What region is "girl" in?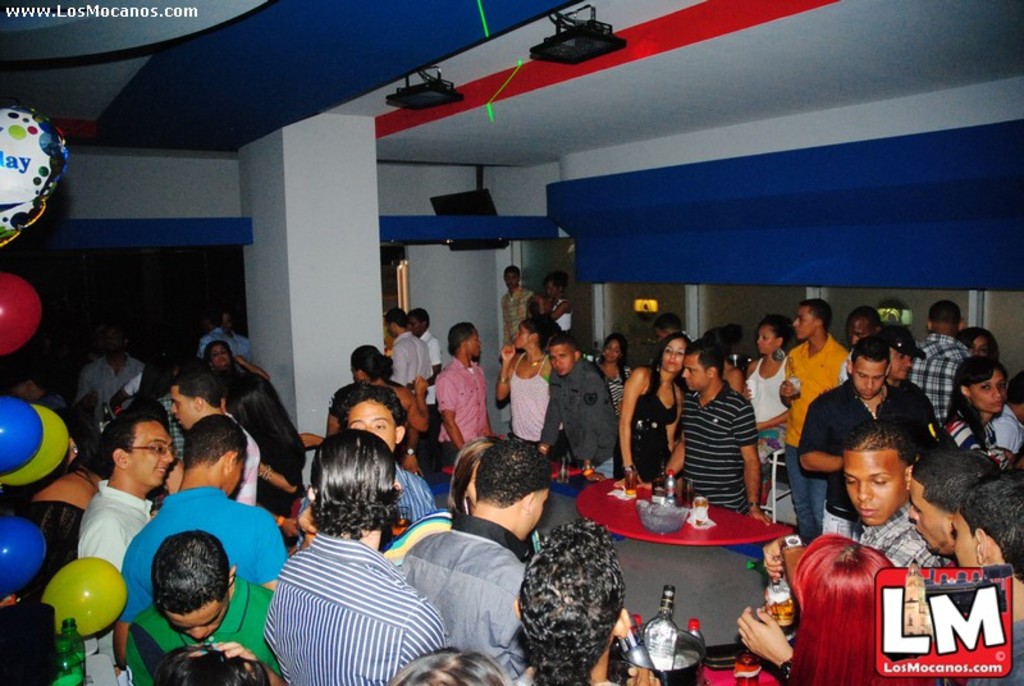
(x1=582, y1=325, x2=634, y2=439).
